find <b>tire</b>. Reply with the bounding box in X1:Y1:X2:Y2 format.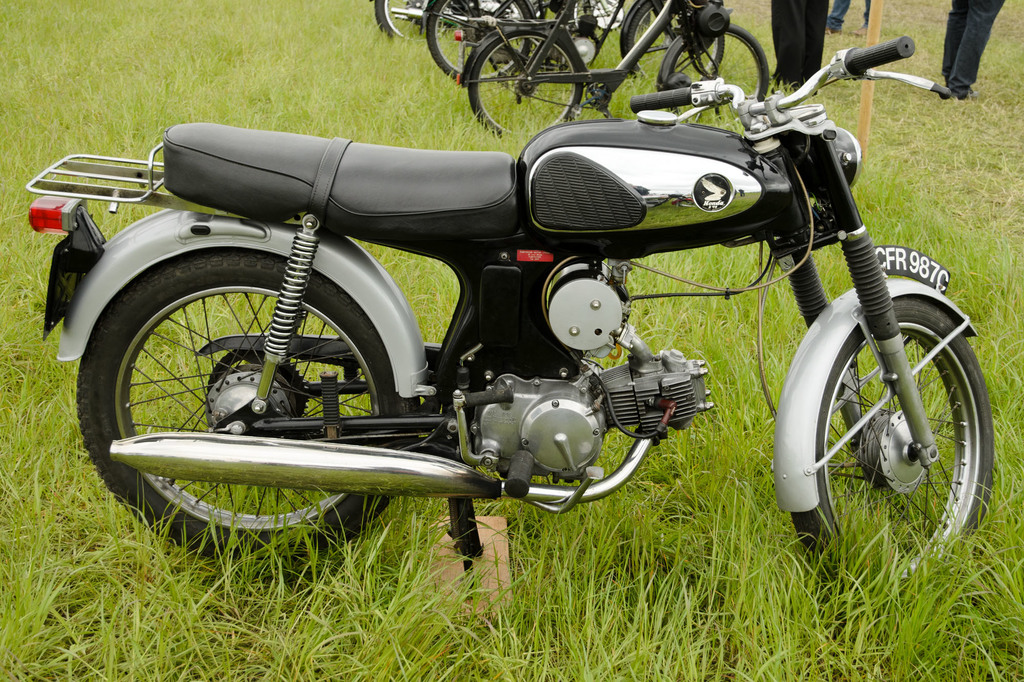
79:237:412:524.
